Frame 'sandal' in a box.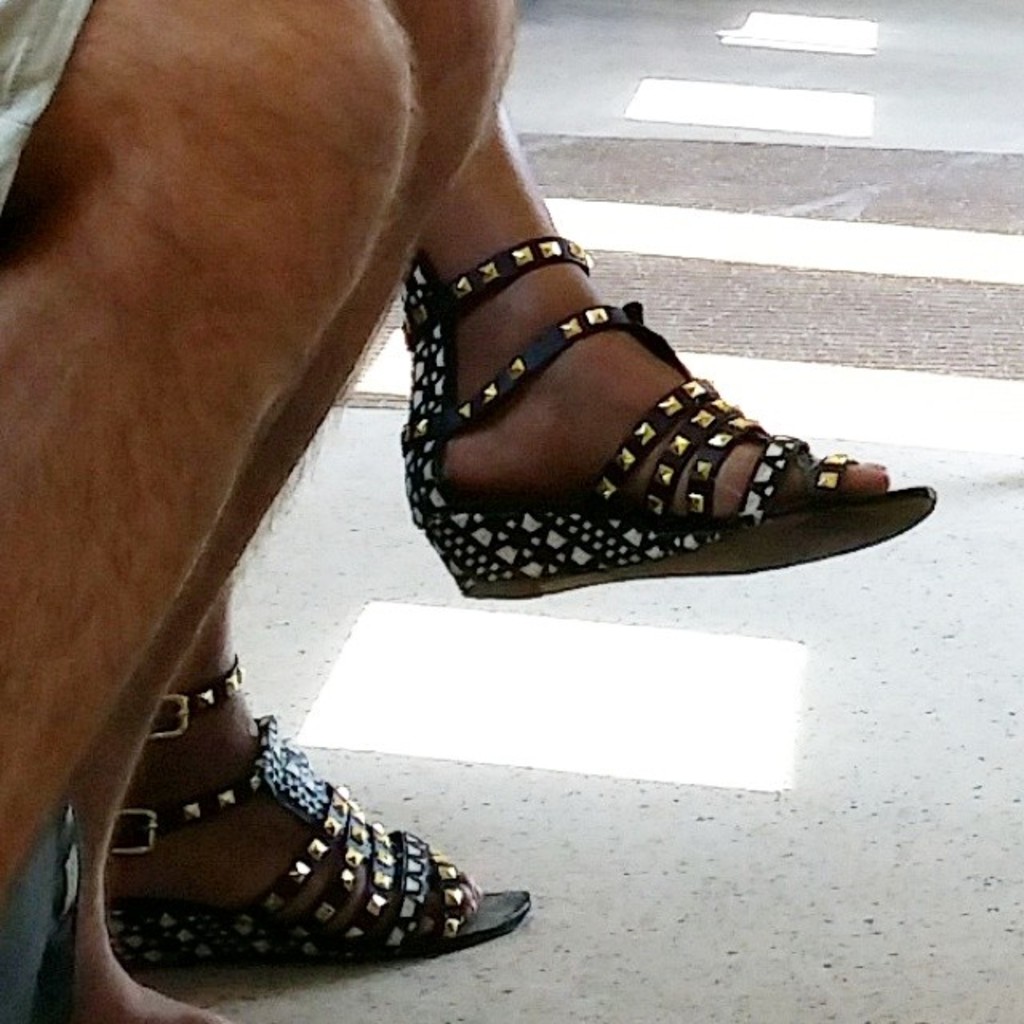
398 240 934 605.
